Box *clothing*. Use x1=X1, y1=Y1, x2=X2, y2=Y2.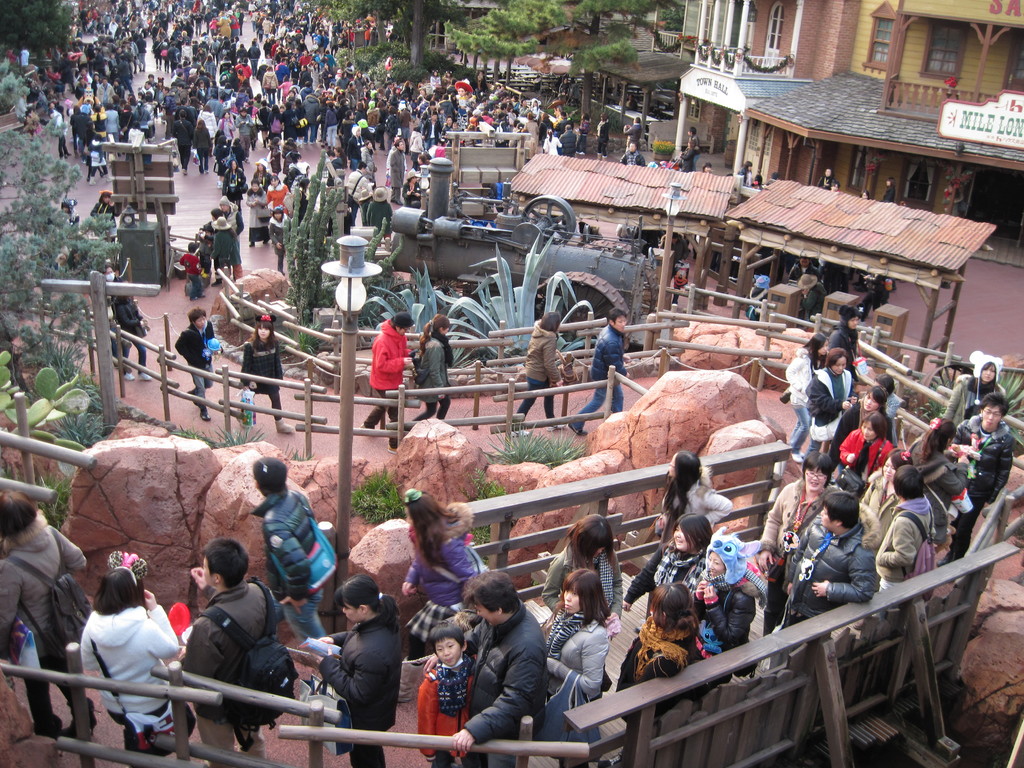
x1=1, y1=523, x2=89, y2=735.
